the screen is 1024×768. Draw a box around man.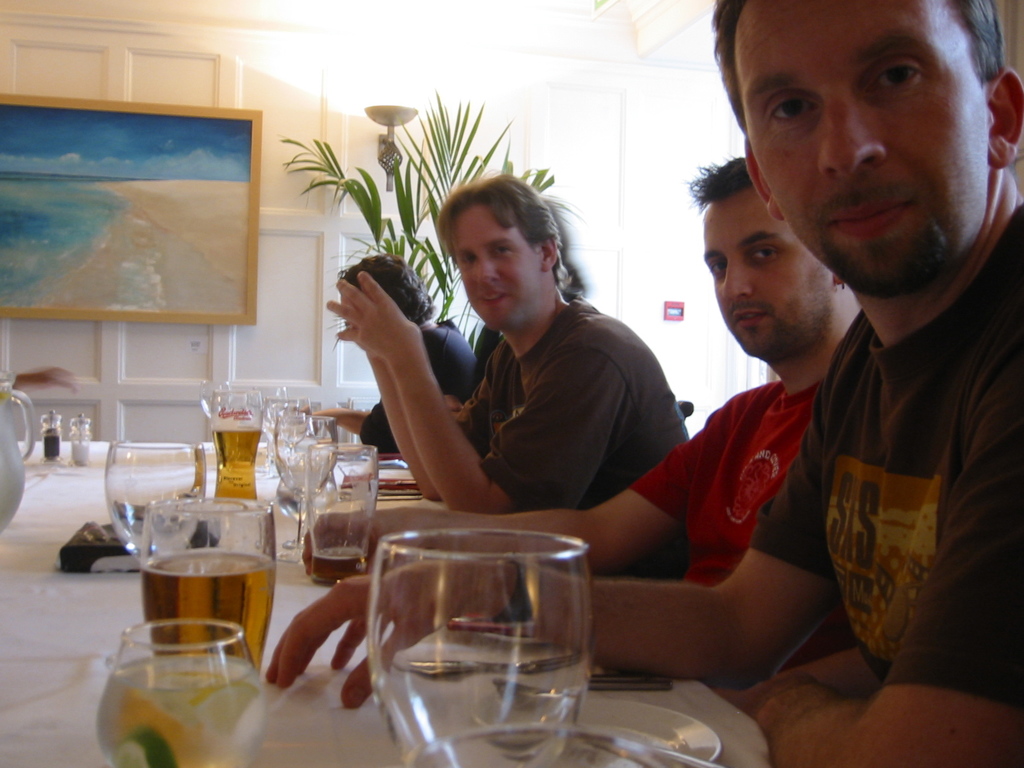
left=303, top=248, right=480, bottom=463.
